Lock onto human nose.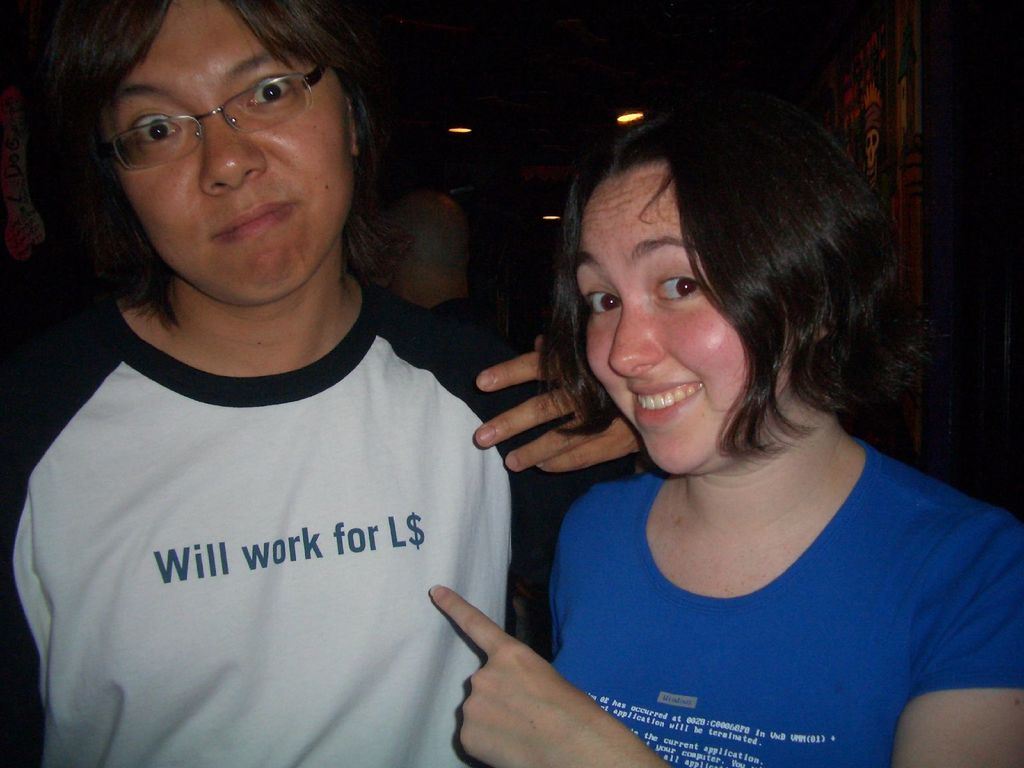
Locked: l=605, t=299, r=662, b=378.
